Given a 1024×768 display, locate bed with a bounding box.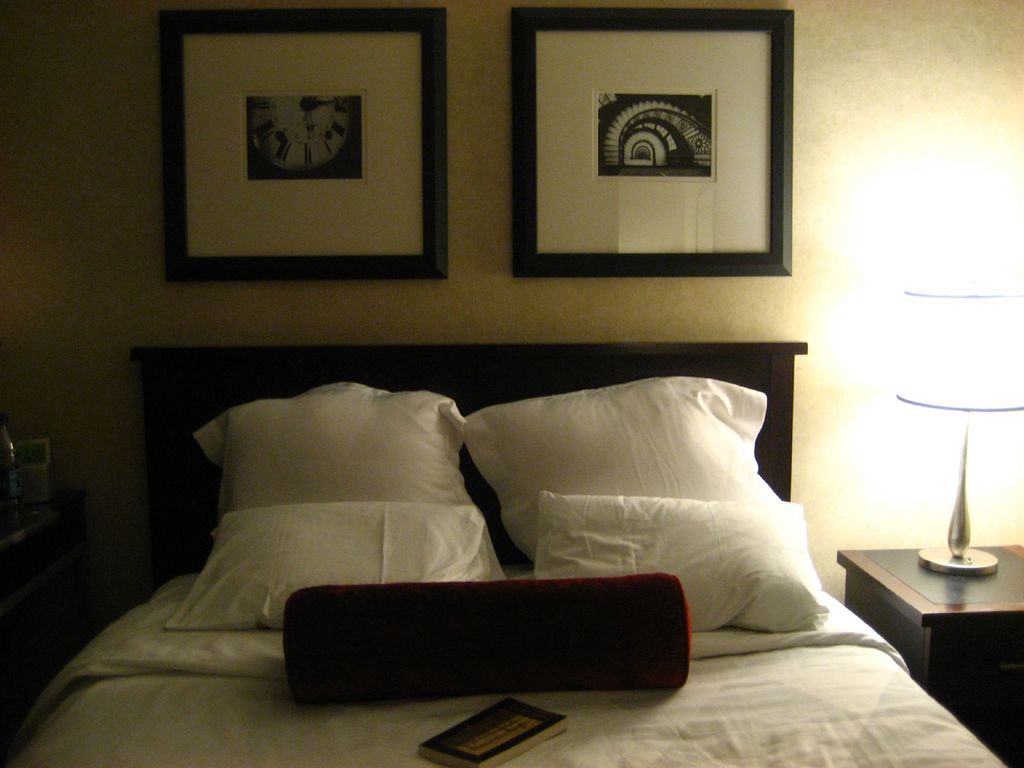
Located: (x1=6, y1=332, x2=1015, y2=767).
